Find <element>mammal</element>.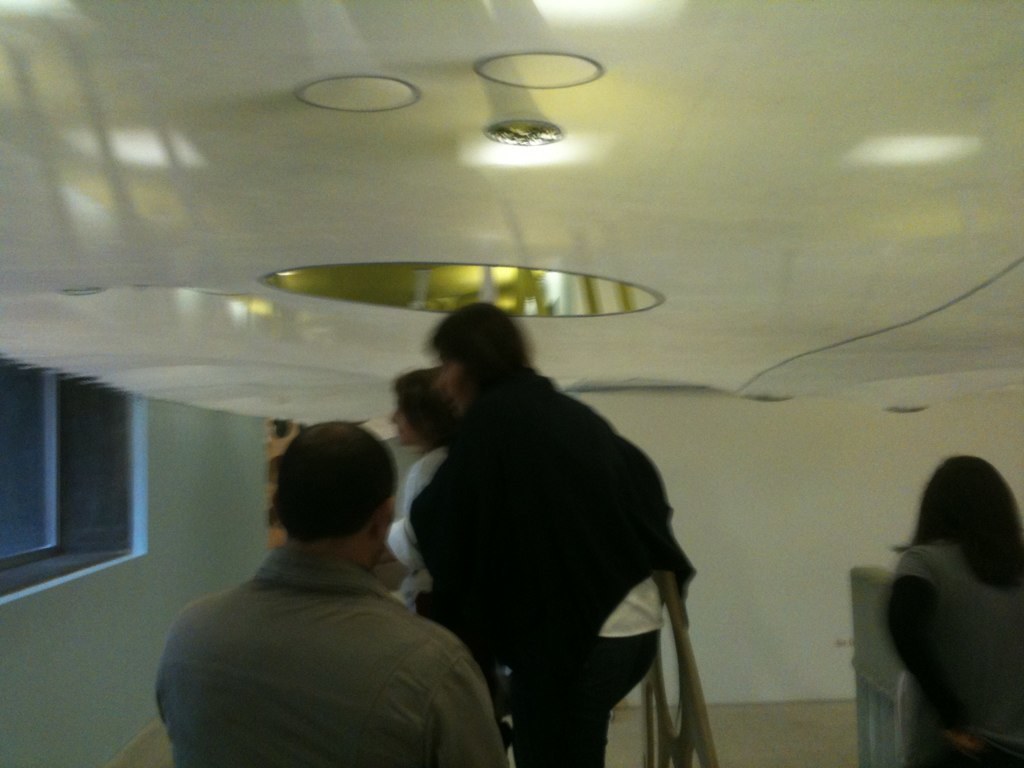
(x1=882, y1=455, x2=1023, y2=767).
